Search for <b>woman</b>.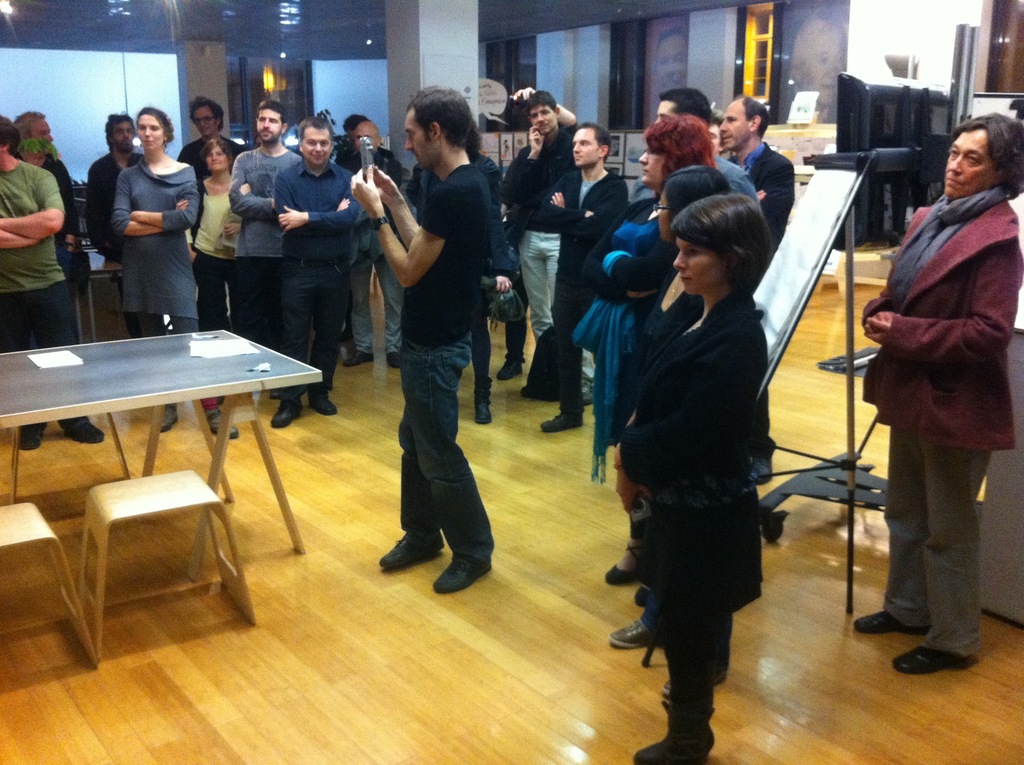
Found at 109/108/237/442.
